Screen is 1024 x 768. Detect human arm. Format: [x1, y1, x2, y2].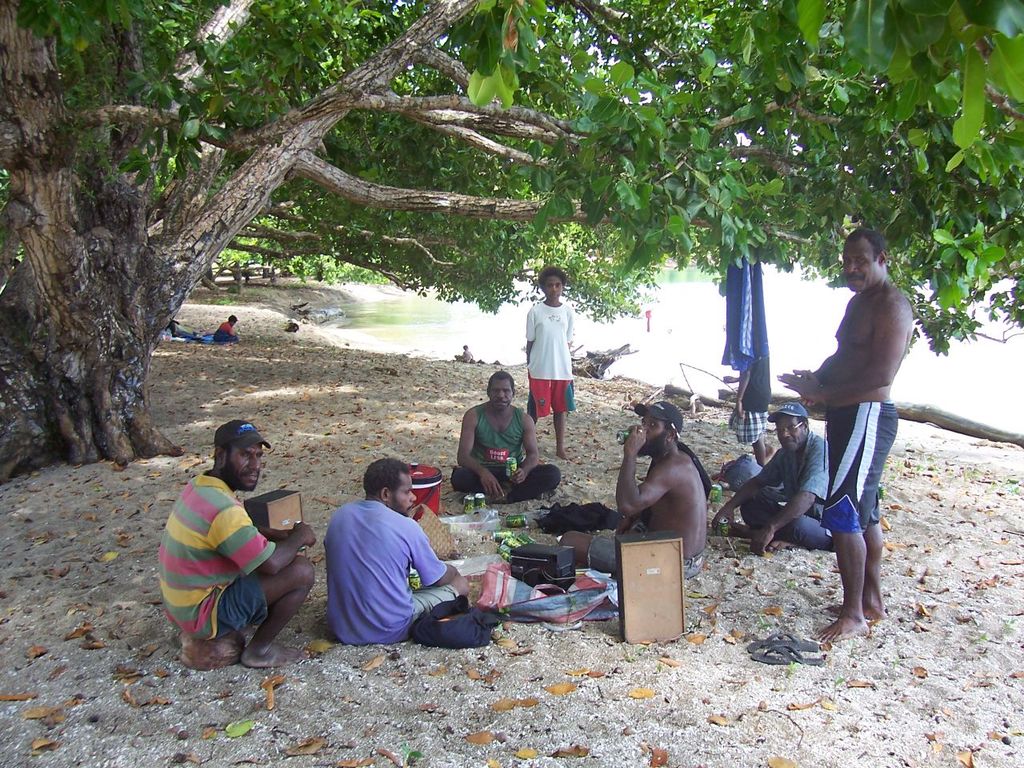
[455, 405, 514, 498].
